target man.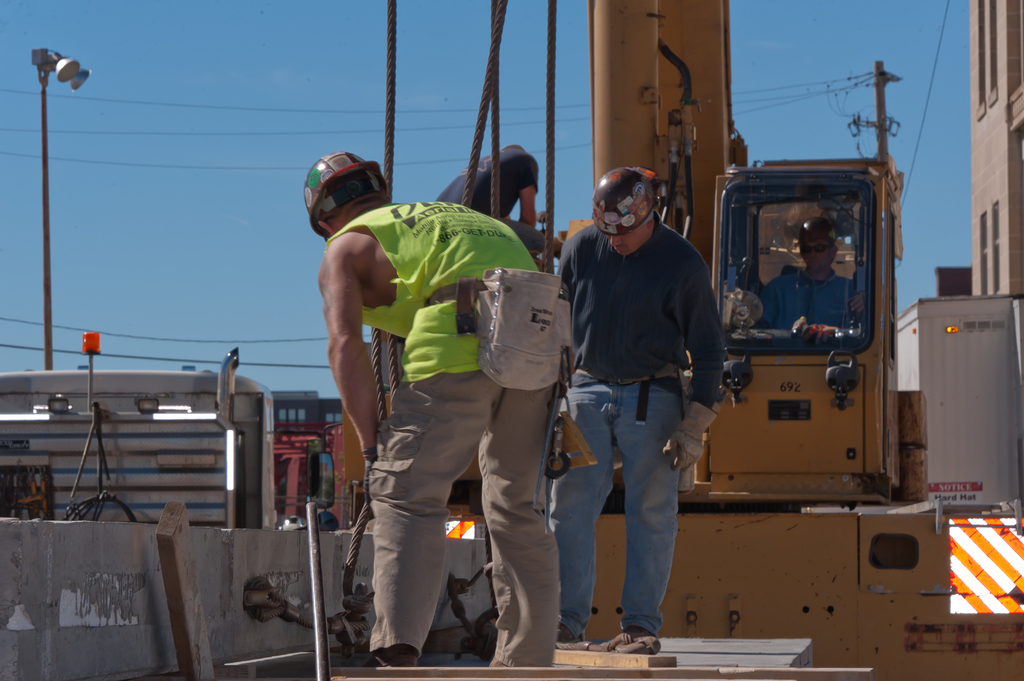
Target region: (760,235,852,335).
